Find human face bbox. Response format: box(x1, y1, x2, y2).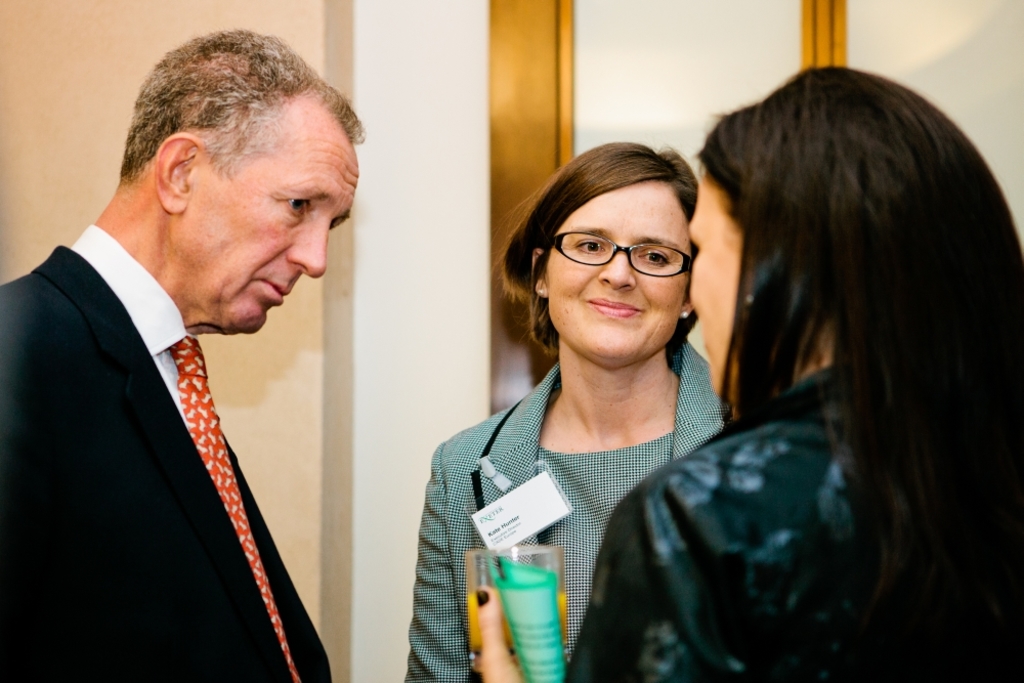
box(684, 171, 743, 395).
